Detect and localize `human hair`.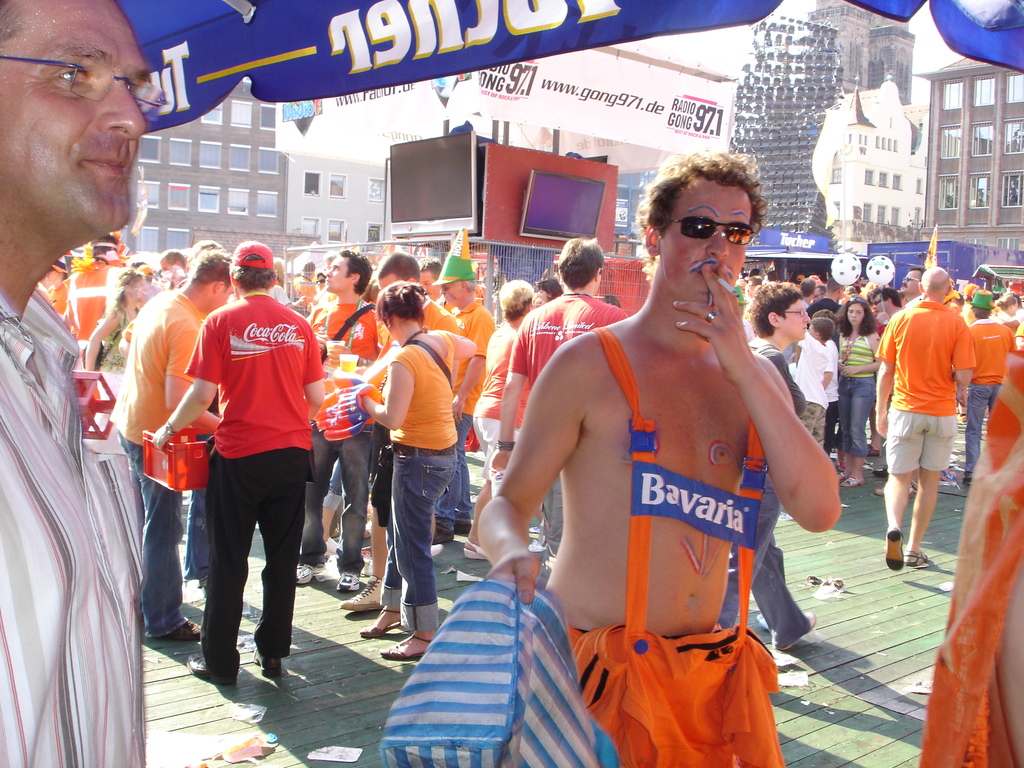
Localized at BBox(850, 282, 861, 292).
